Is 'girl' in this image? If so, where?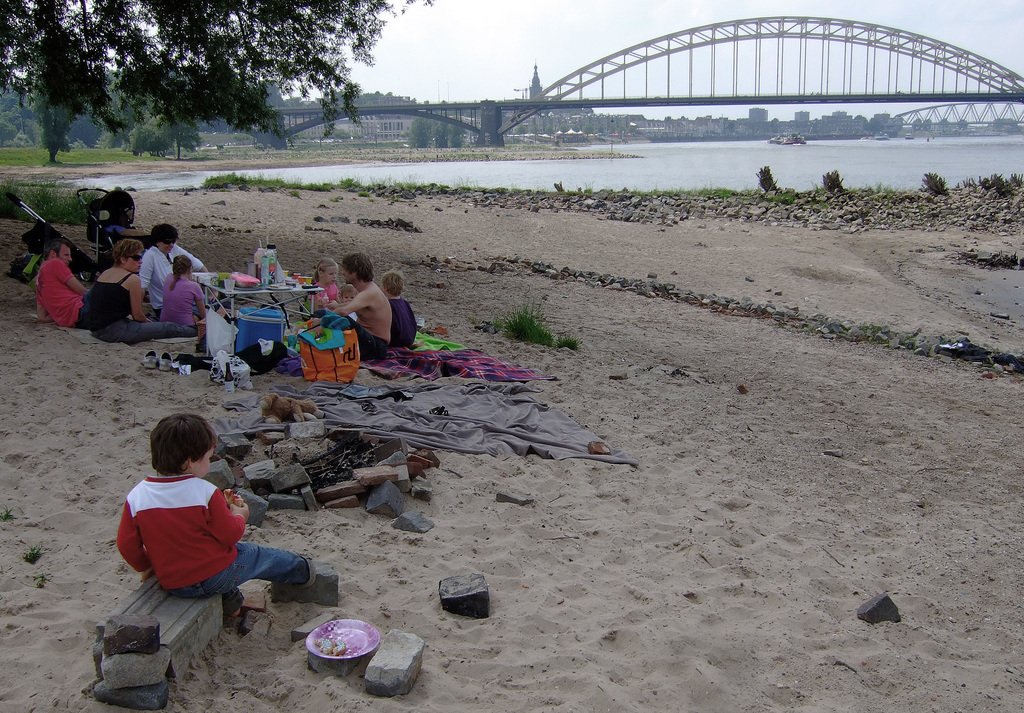
Yes, at [left=312, top=256, right=344, bottom=306].
